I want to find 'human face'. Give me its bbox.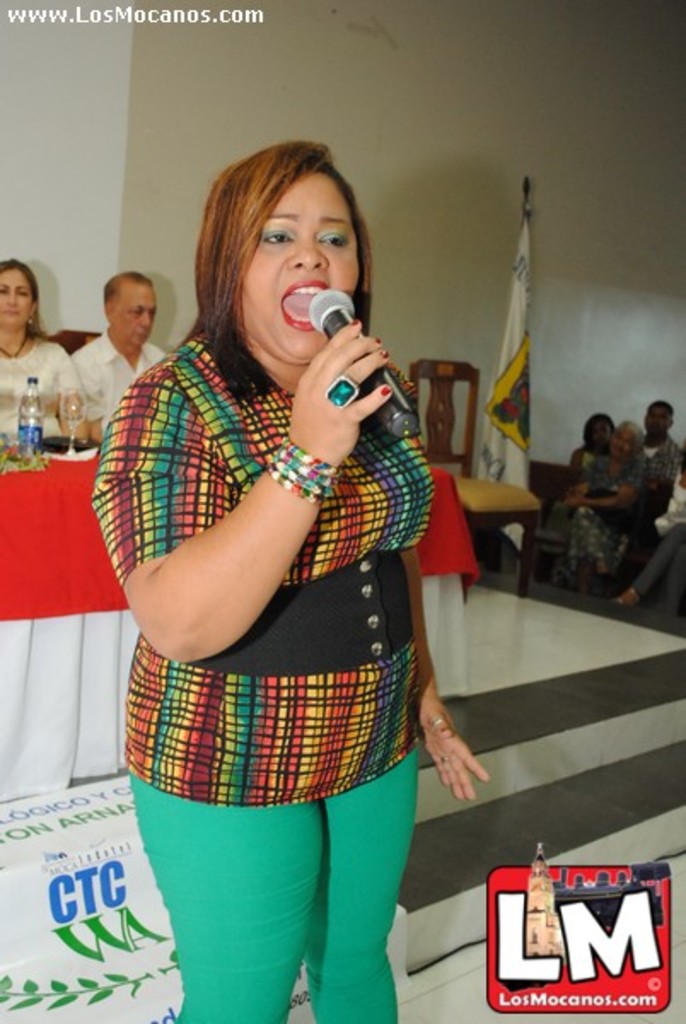
box=[0, 270, 32, 329].
